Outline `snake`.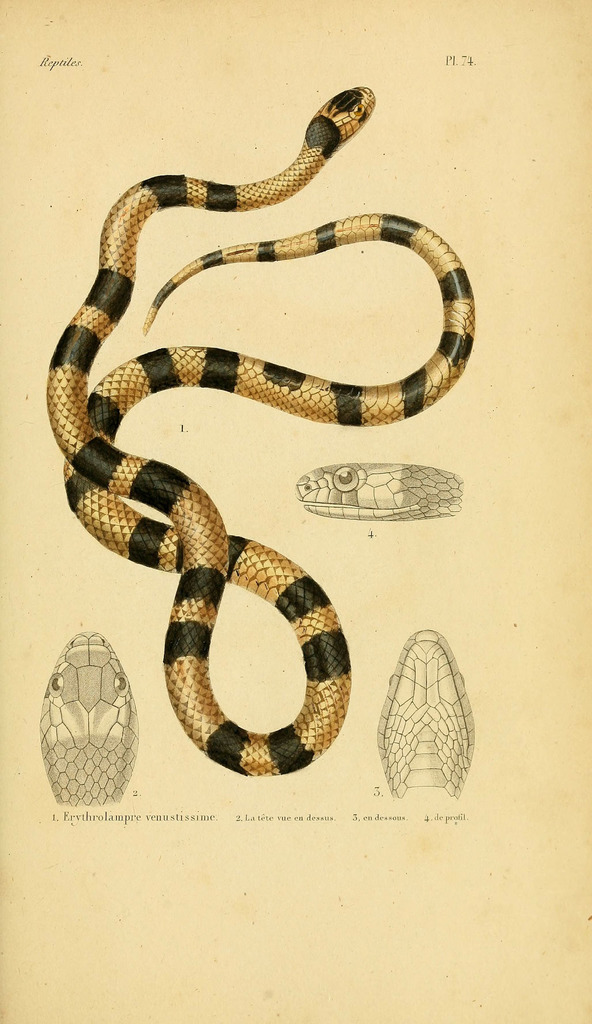
Outline: 40, 634, 137, 808.
